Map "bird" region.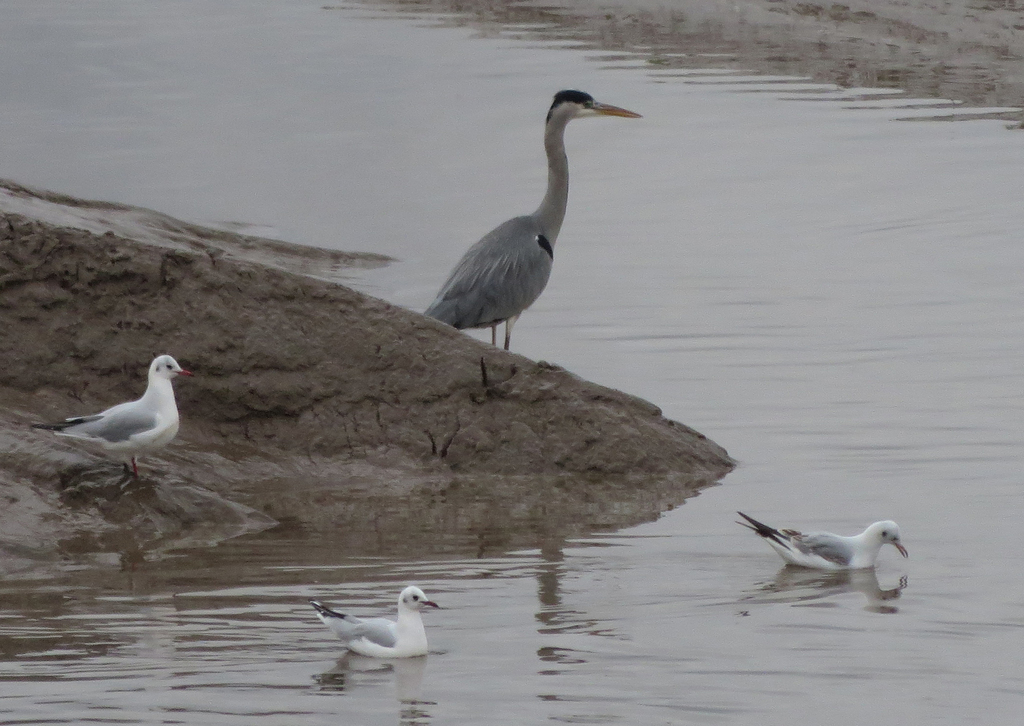
Mapped to bbox(737, 513, 918, 570).
